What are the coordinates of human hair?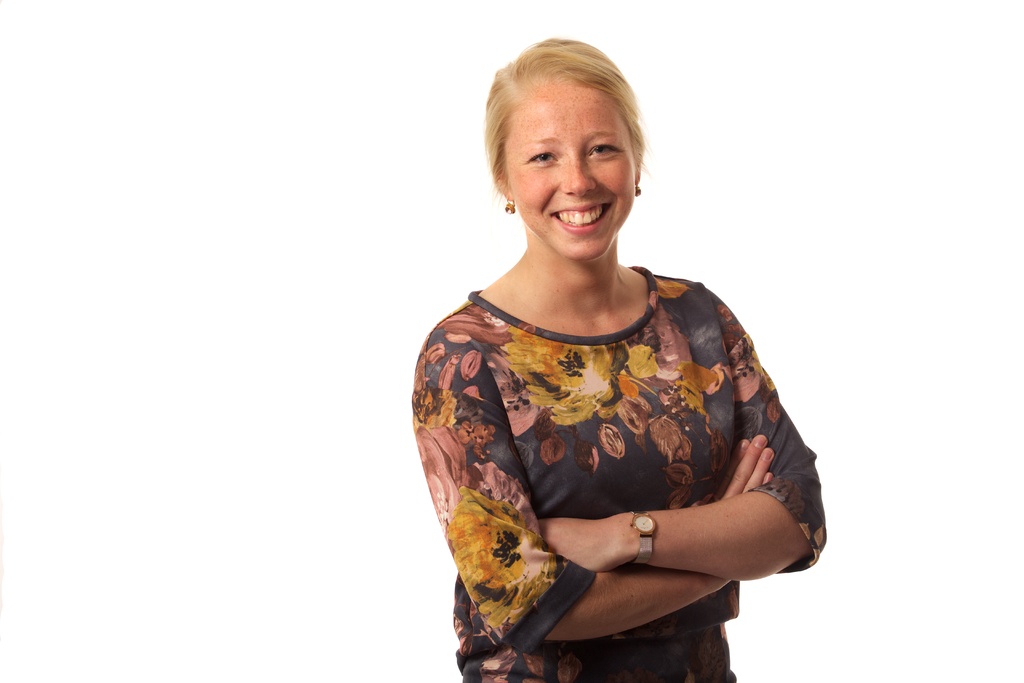
[486, 37, 658, 226].
